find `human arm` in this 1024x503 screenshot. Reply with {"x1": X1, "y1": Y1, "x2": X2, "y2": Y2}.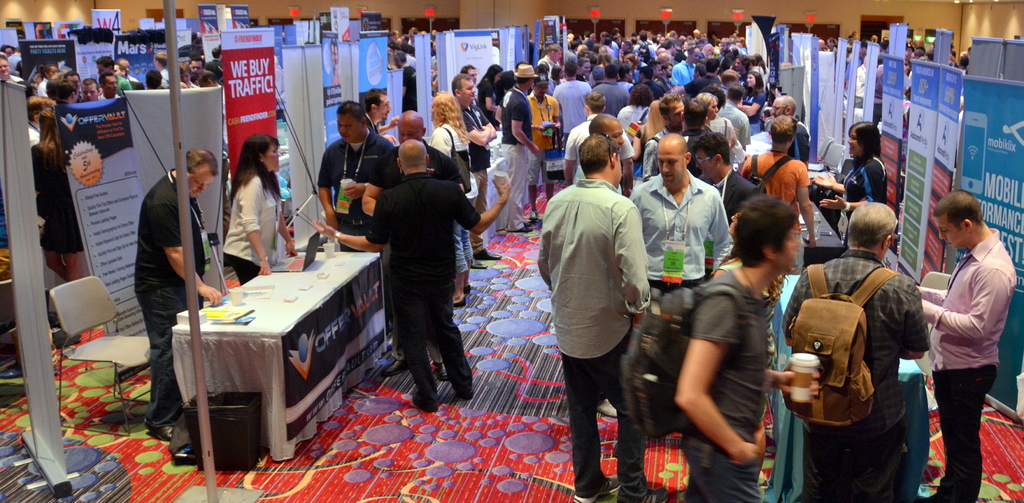
{"x1": 461, "y1": 121, "x2": 489, "y2": 147}.
